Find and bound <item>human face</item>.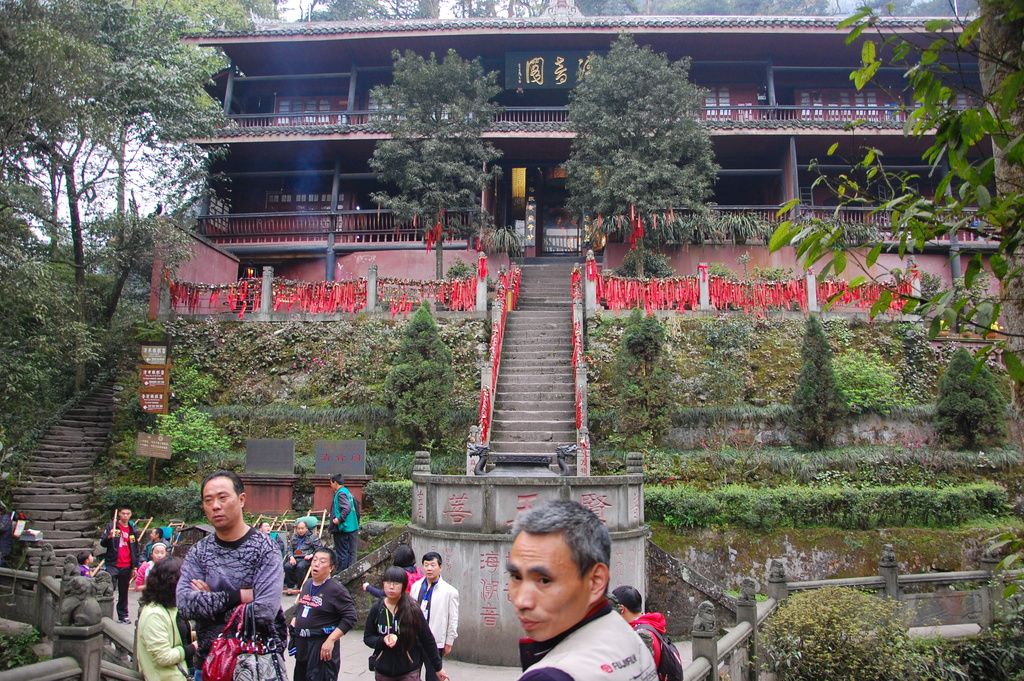
Bound: (x1=153, y1=544, x2=164, y2=558).
